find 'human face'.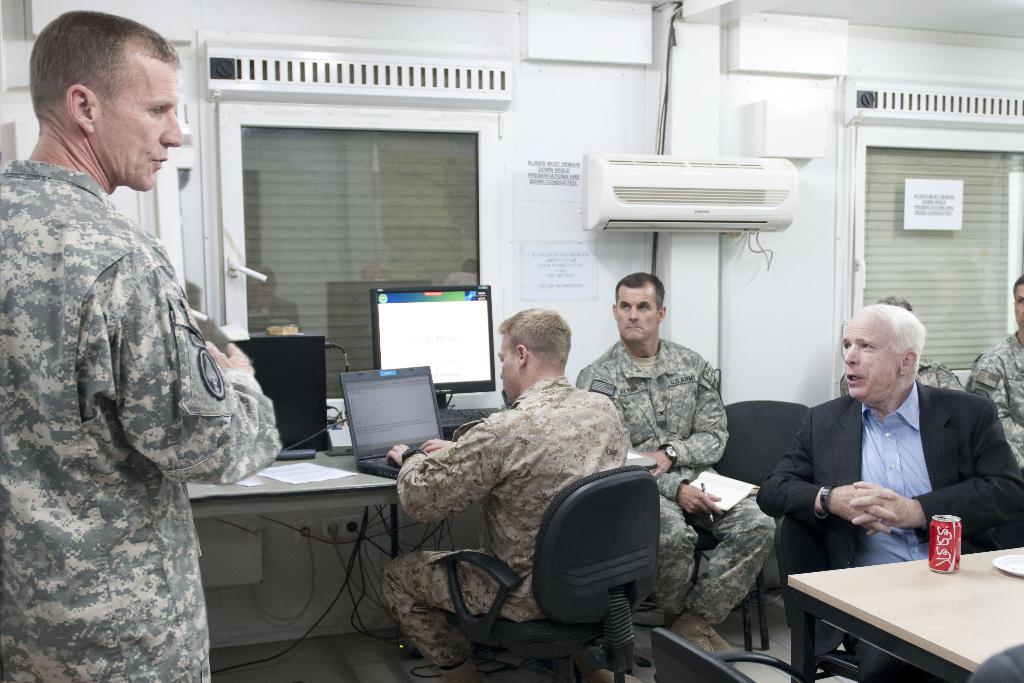
l=835, t=310, r=899, b=399.
